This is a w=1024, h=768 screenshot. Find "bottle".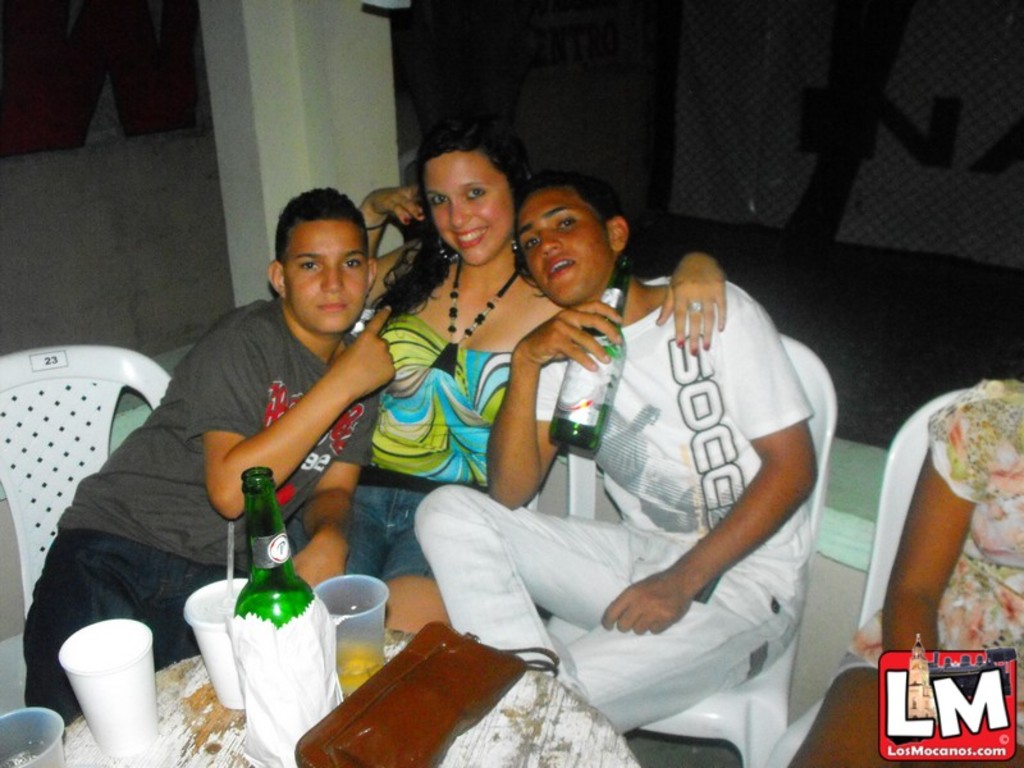
Bounding box: bbox(548, 251, 635, 457).
